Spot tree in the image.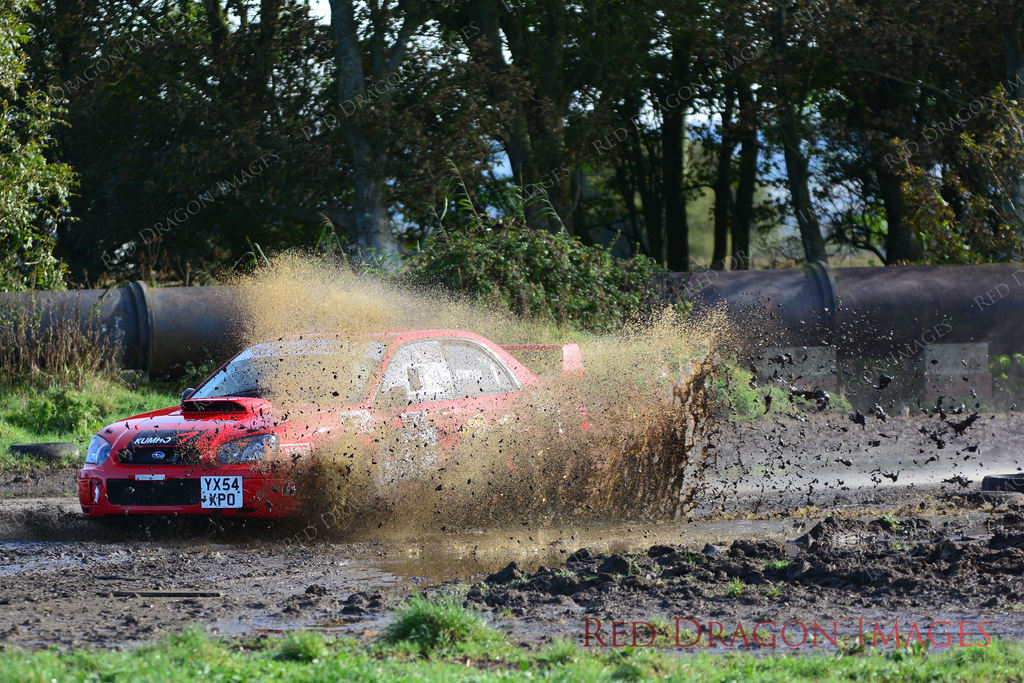
tree found at 434,0,696,283.
